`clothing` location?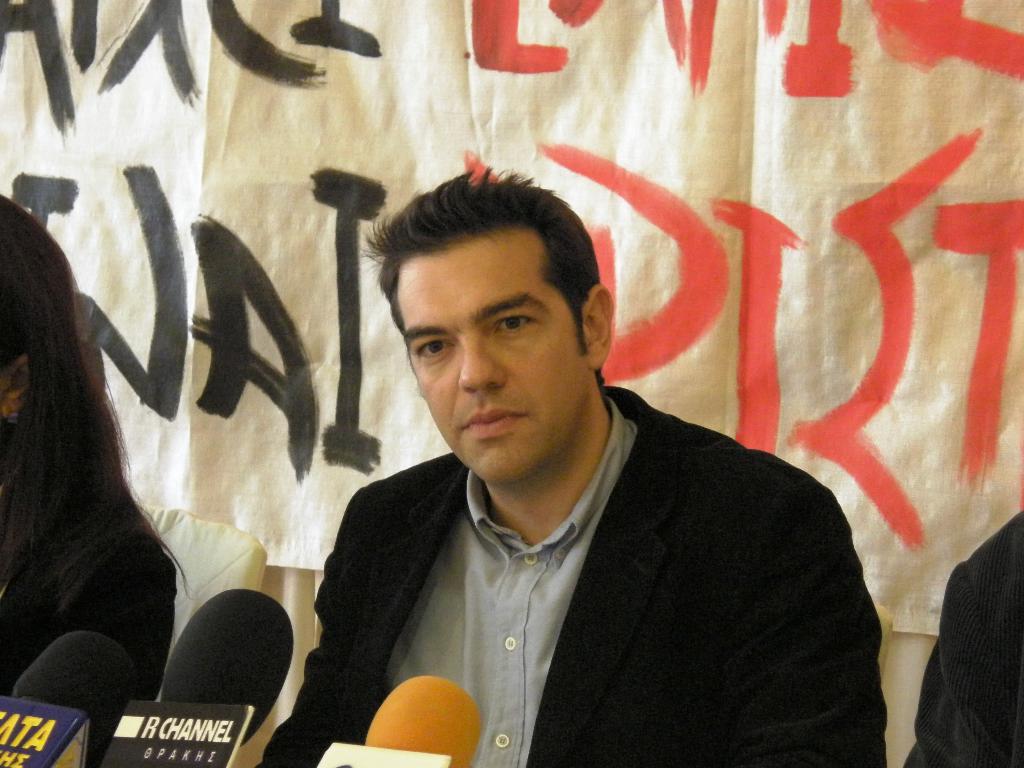
251, 381, 891, 767
